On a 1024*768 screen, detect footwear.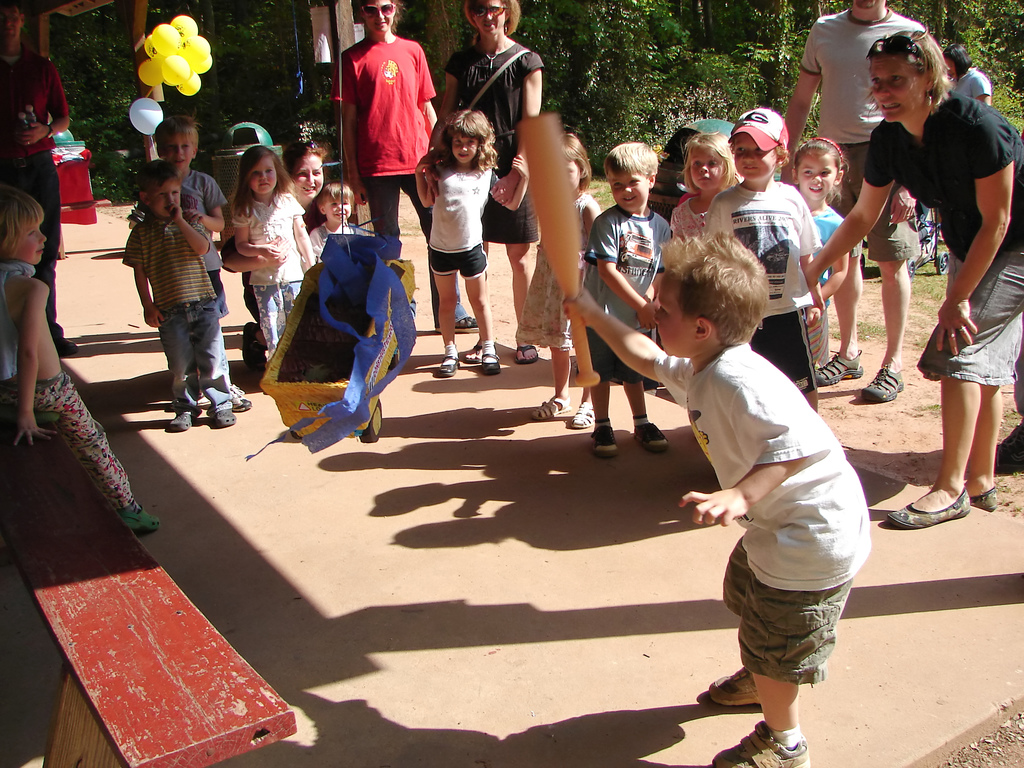
166,413,193,431.
